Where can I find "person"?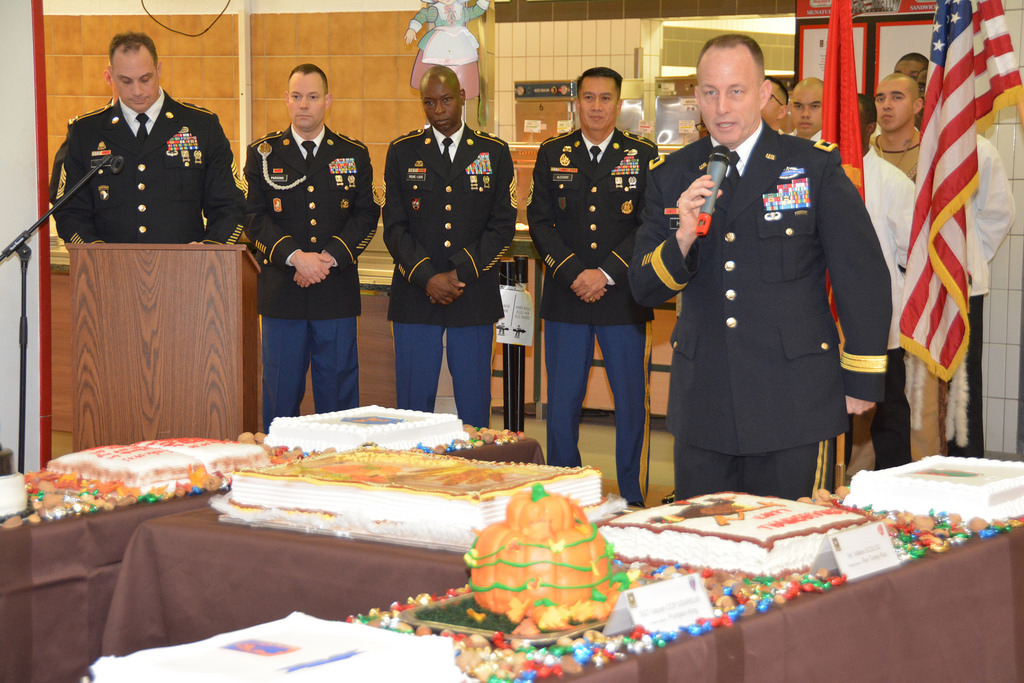
You can find it at <region>45, 28, 248, 245</region>.
